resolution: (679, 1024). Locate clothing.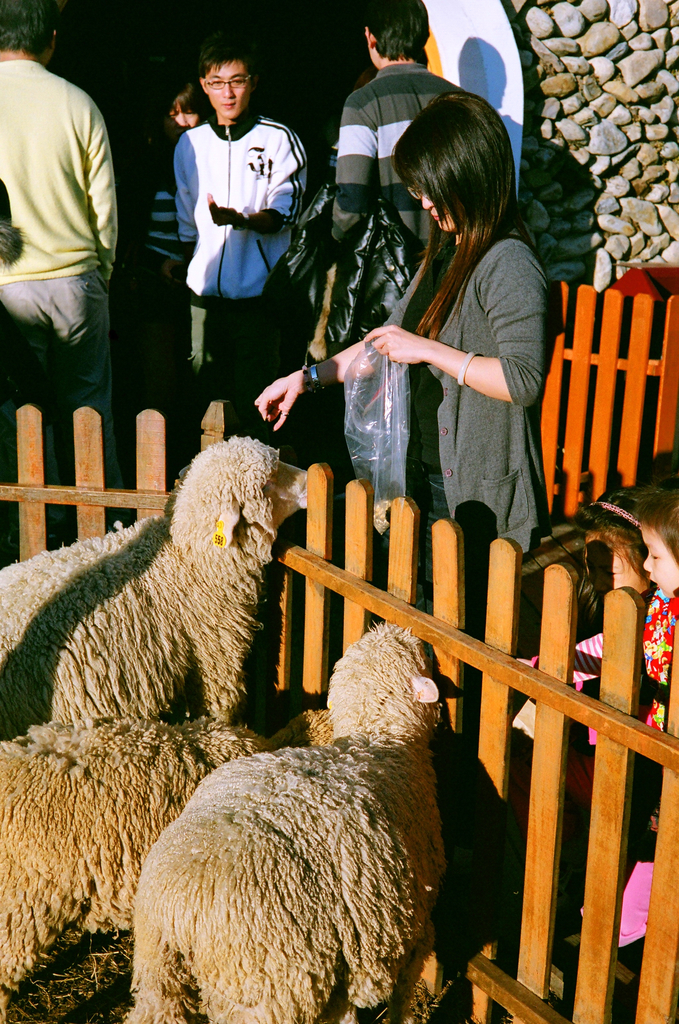
[x1=0, y1=57, x2=115, y2=535].
